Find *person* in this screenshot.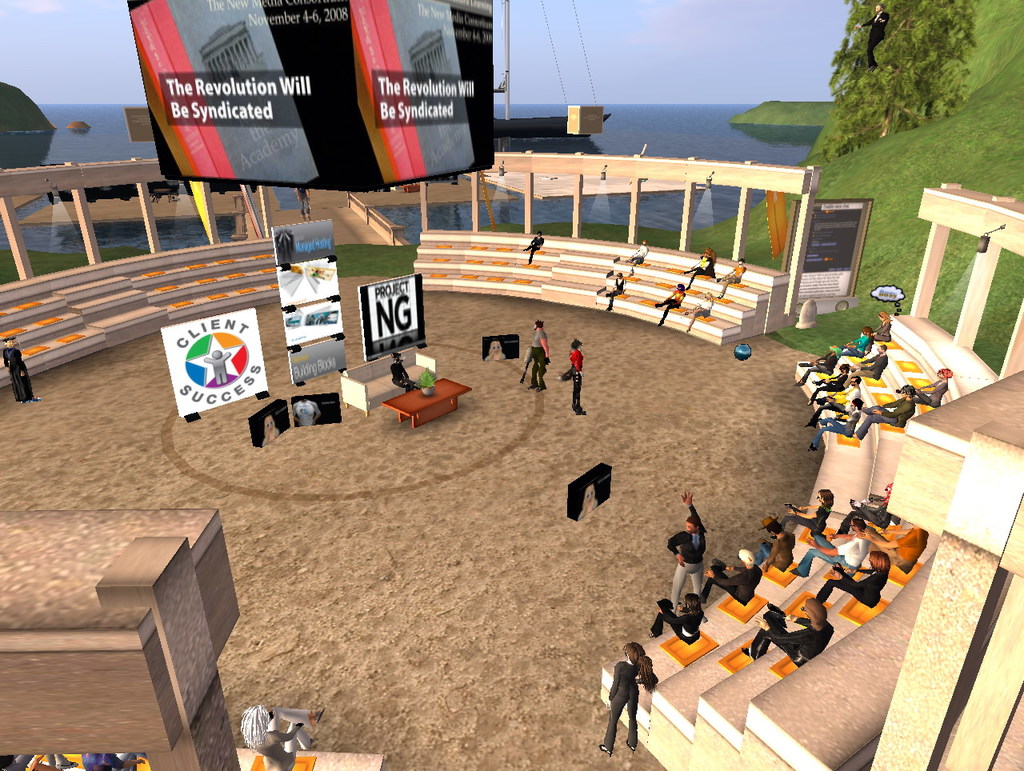
The bounding box for *person* is 839 480 897 529.
